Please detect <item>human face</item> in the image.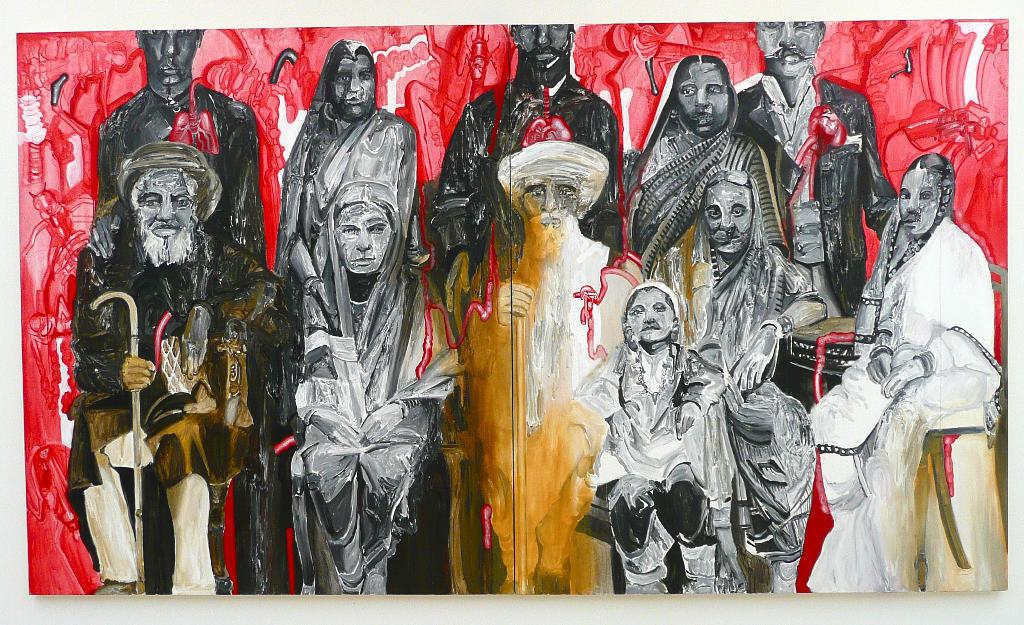
[337,197,394,274].
